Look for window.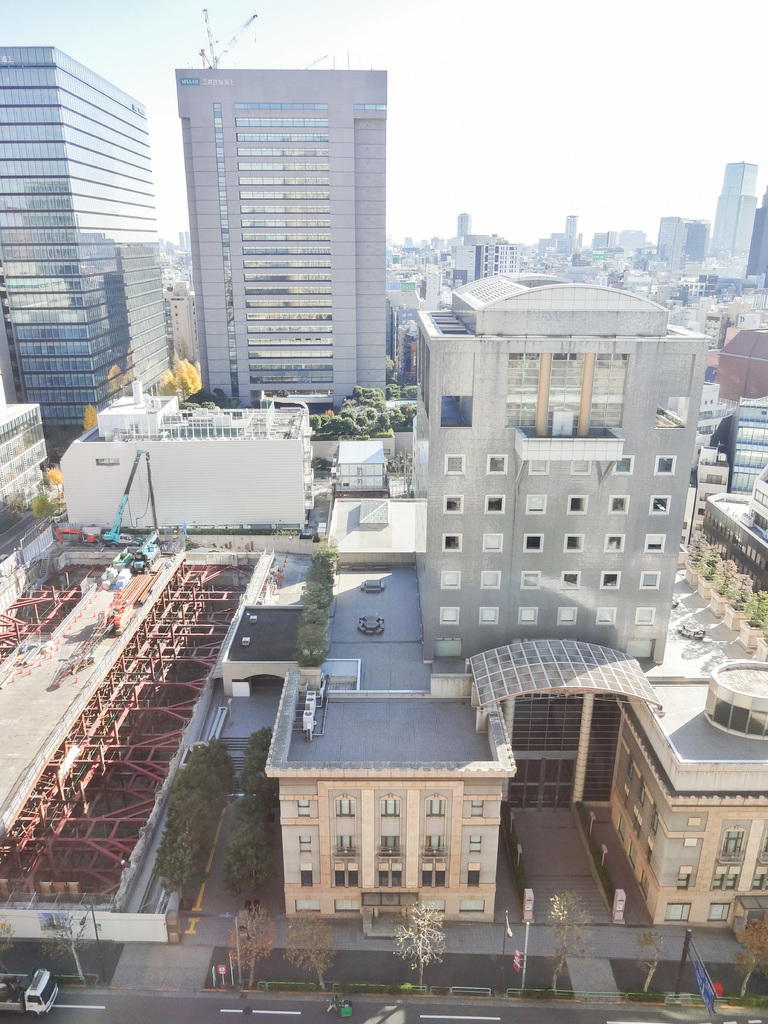
Found: bbox=[520, 567, 539, 590].
